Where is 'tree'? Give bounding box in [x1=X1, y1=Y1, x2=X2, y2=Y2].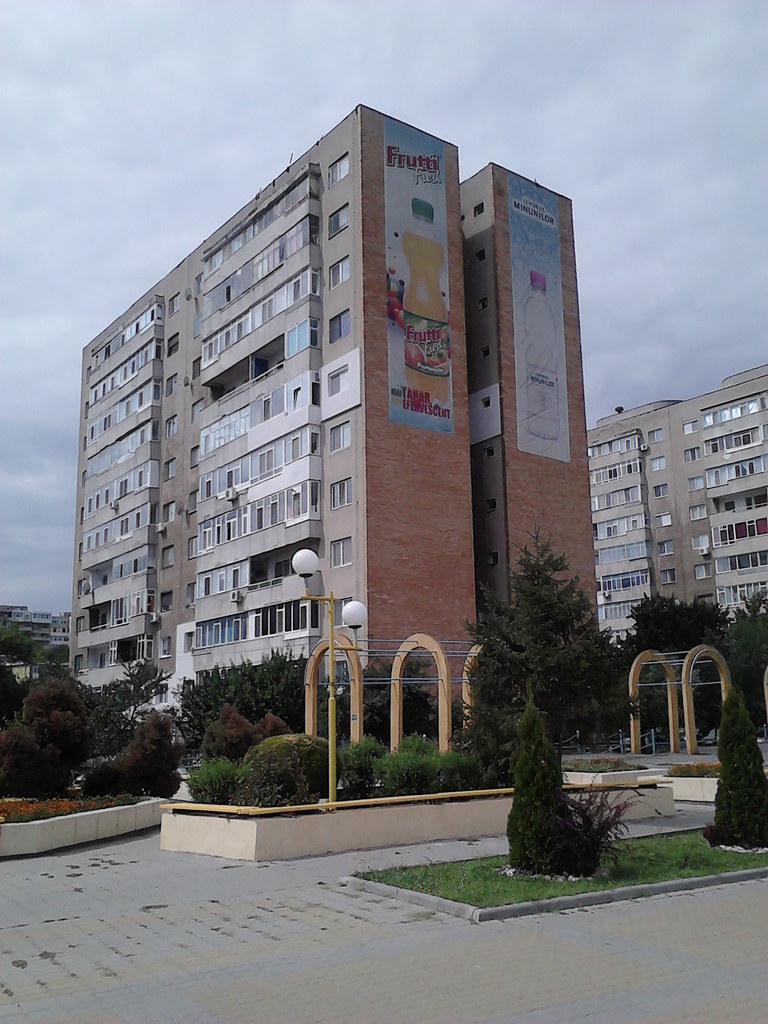
[x1=83, y1=699, x2=200, y2=804].
